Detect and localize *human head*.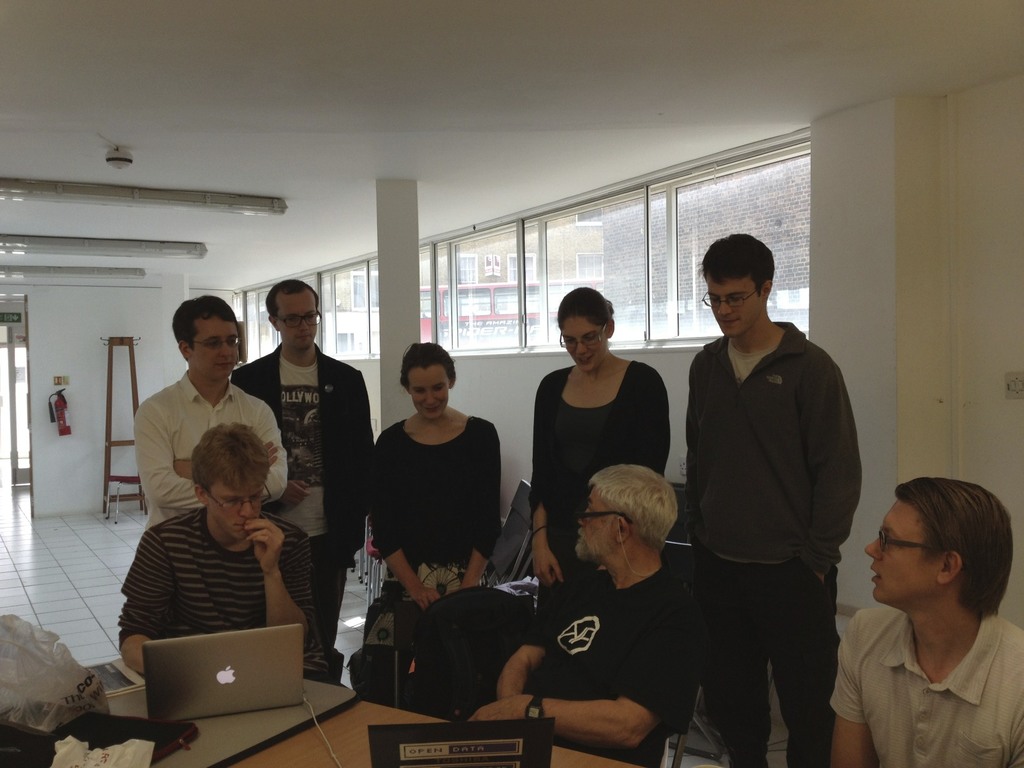
Localized at 554, 290, 616, 373.
